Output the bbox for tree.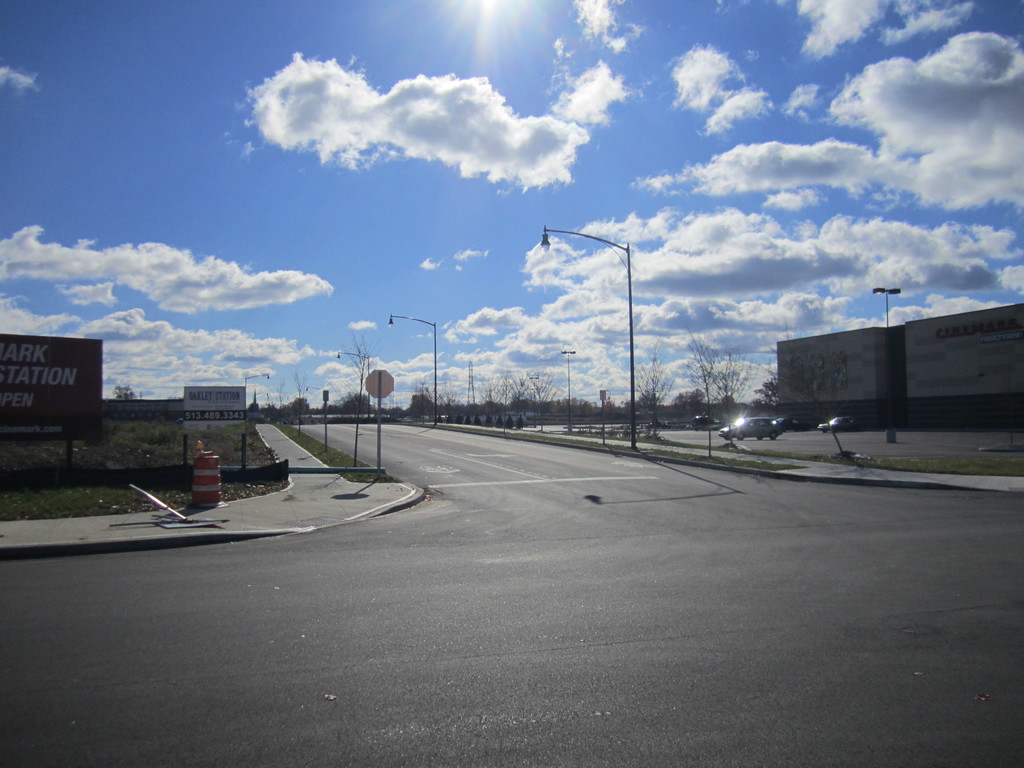
left=339, top=390, right=379, bottom=414.
